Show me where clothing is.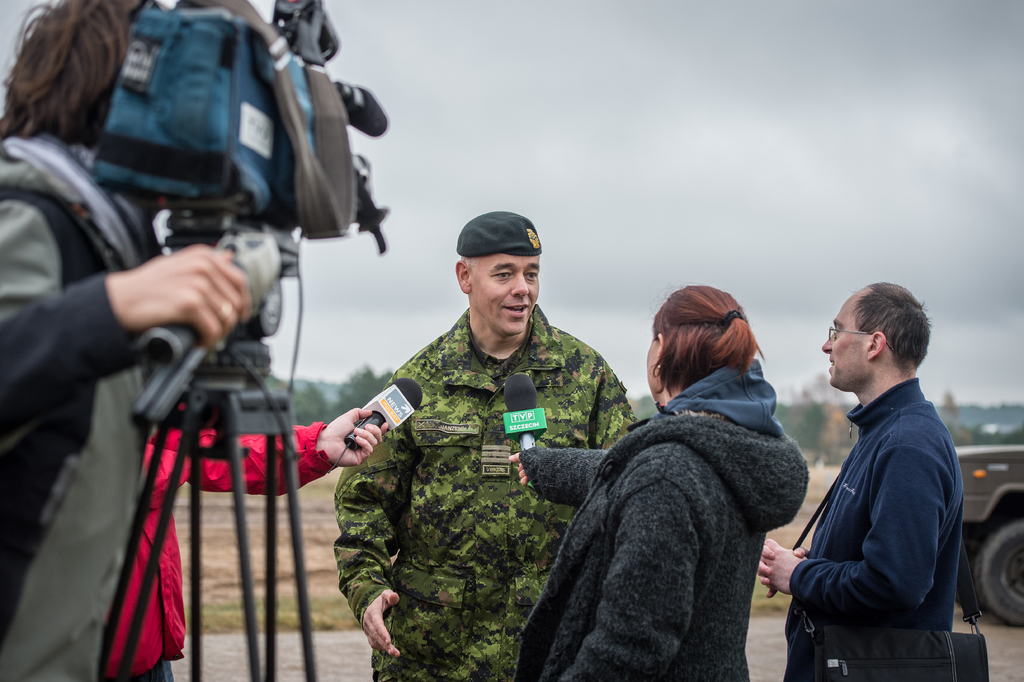
clothing is at rect(514, 362, 812, 681).
